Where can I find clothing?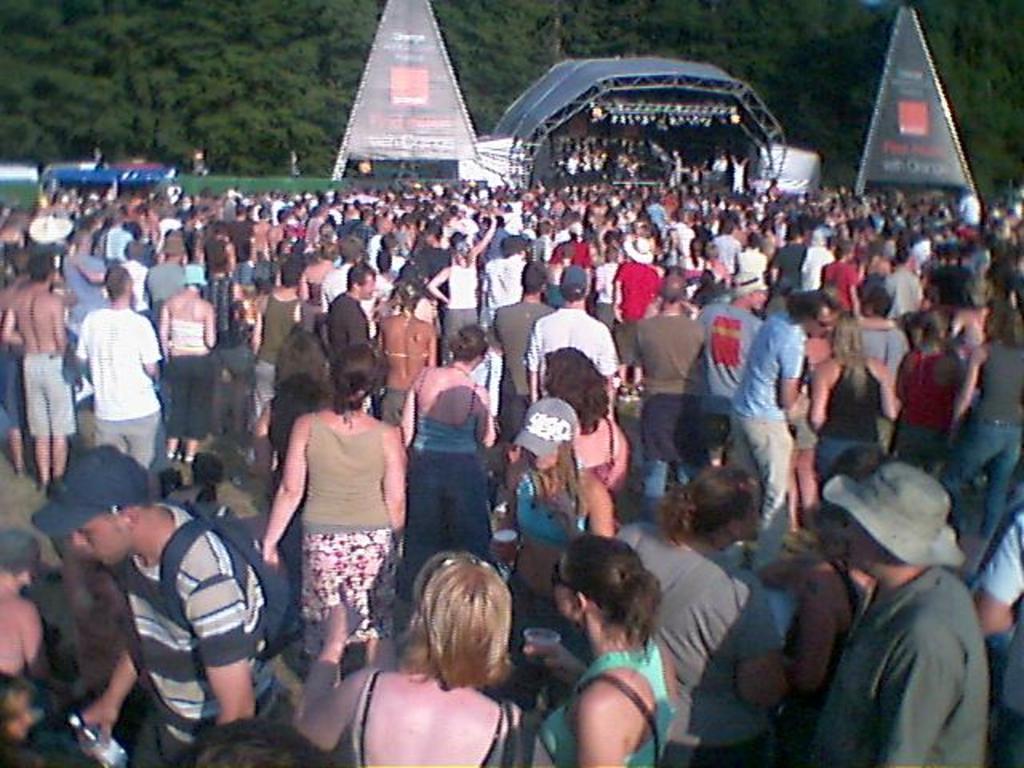
You can find it at {"left": 210, "top": 235, "right": 226, "bottom": 282}.
